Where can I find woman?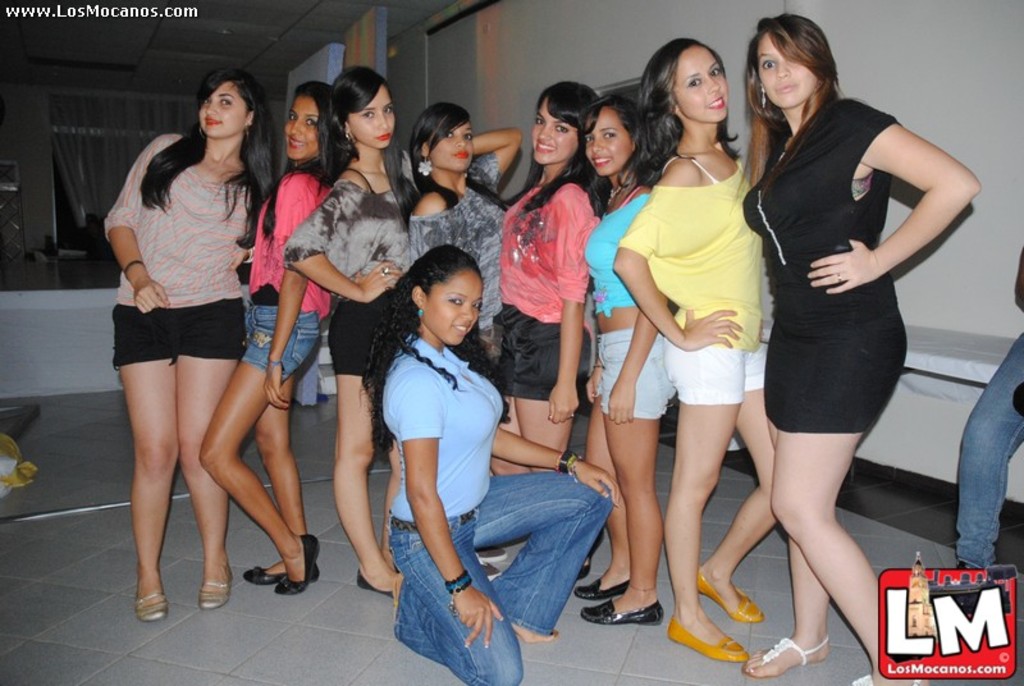
You can find it at [495, 84, 609, 578].
